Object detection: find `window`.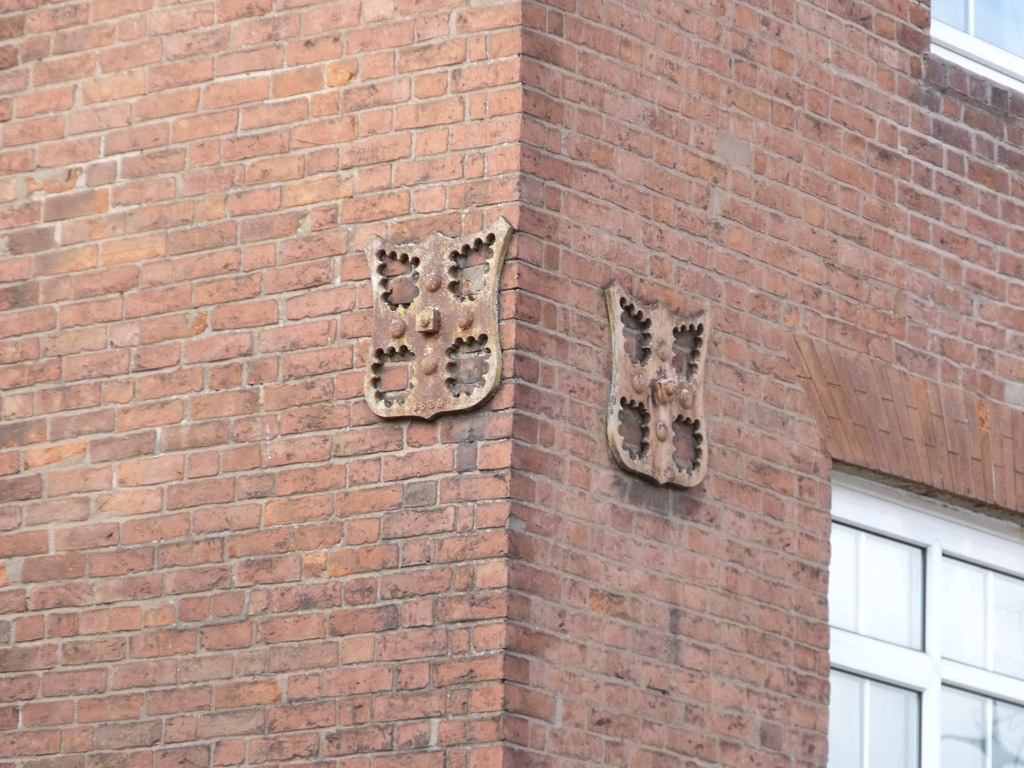
(left=785, top=428, right=1007, bottom=744).
